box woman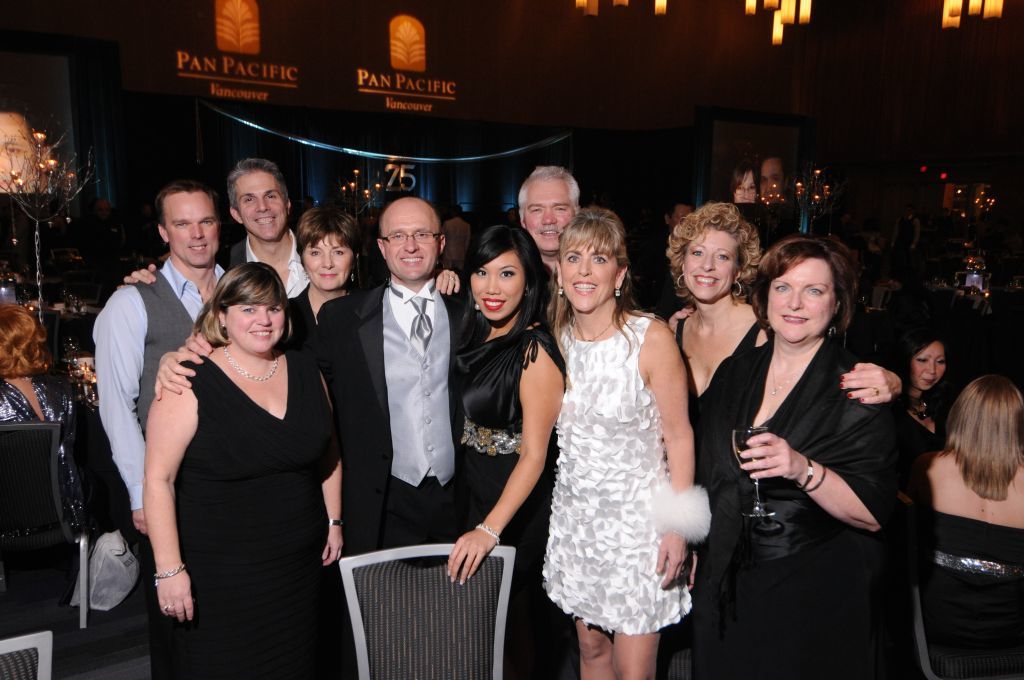
box(913, 370, 1023, 679)
